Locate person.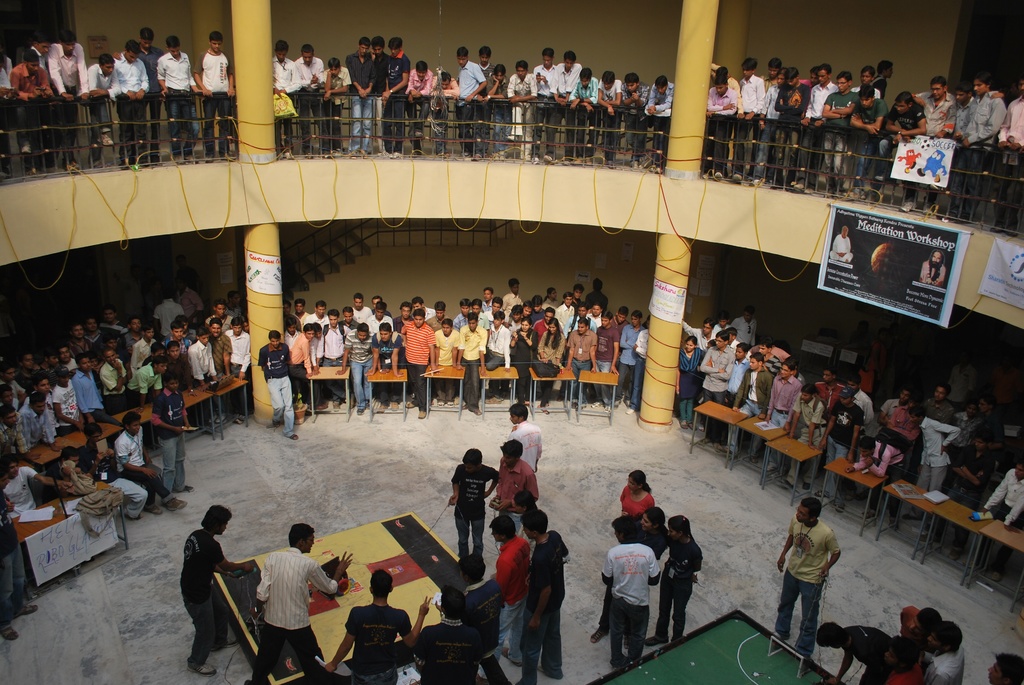
Bounding box: 84:358:105:384.
